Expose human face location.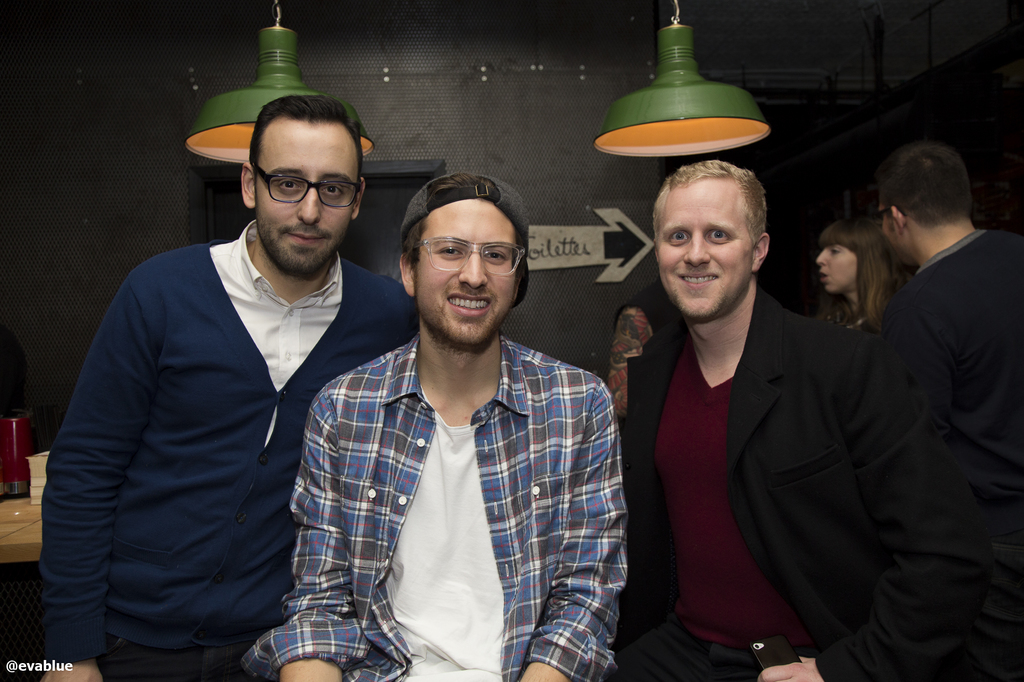
Exposed at detection(657, 178, 755, 318).
